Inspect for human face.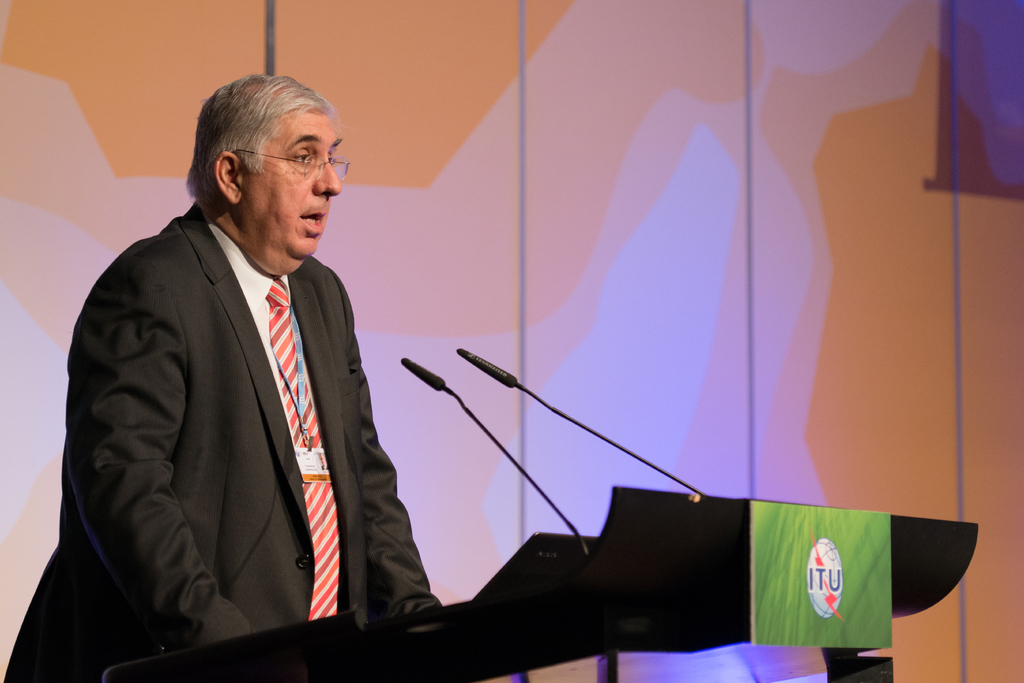
Inspection: 238:95:339:277.
